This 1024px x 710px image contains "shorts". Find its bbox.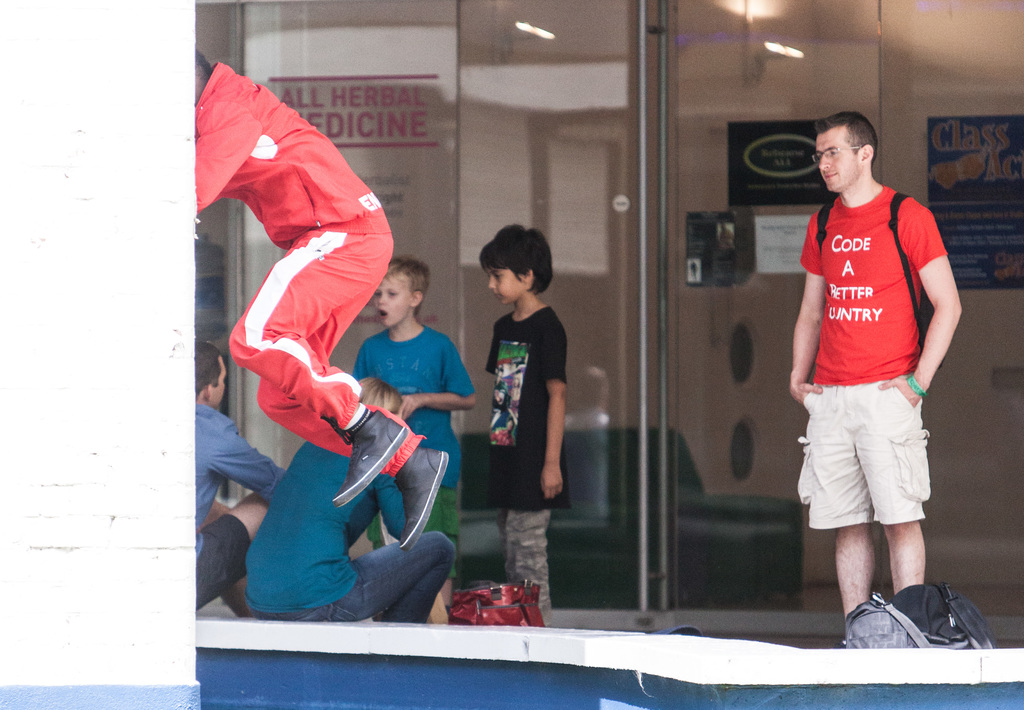
box(800, 381, 943, 540).
